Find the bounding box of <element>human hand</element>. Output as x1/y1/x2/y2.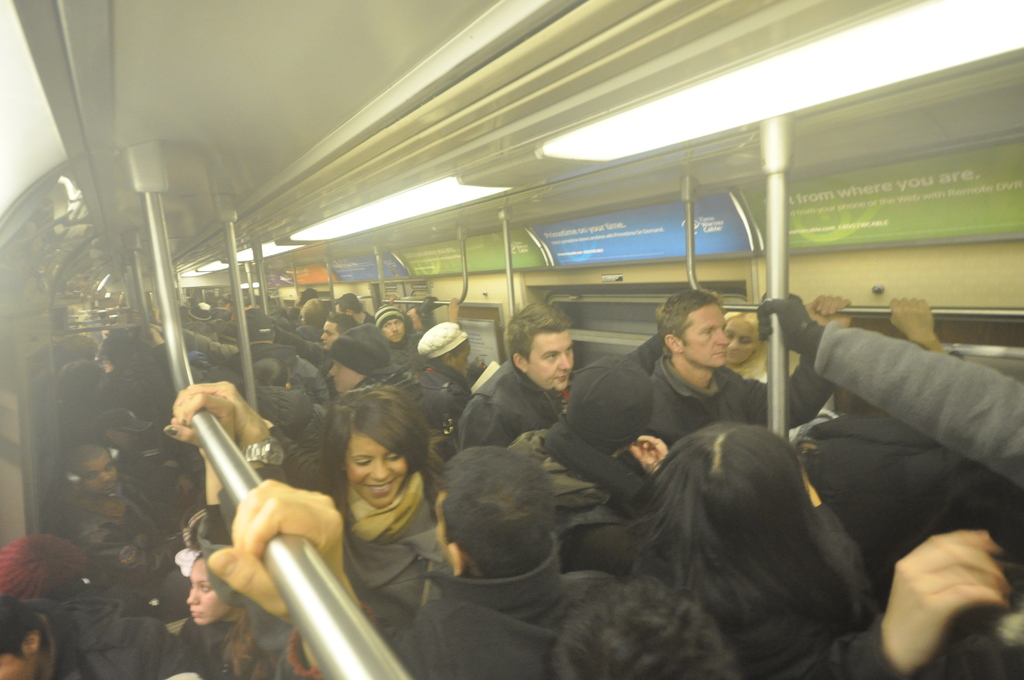
138/323/164/349.
